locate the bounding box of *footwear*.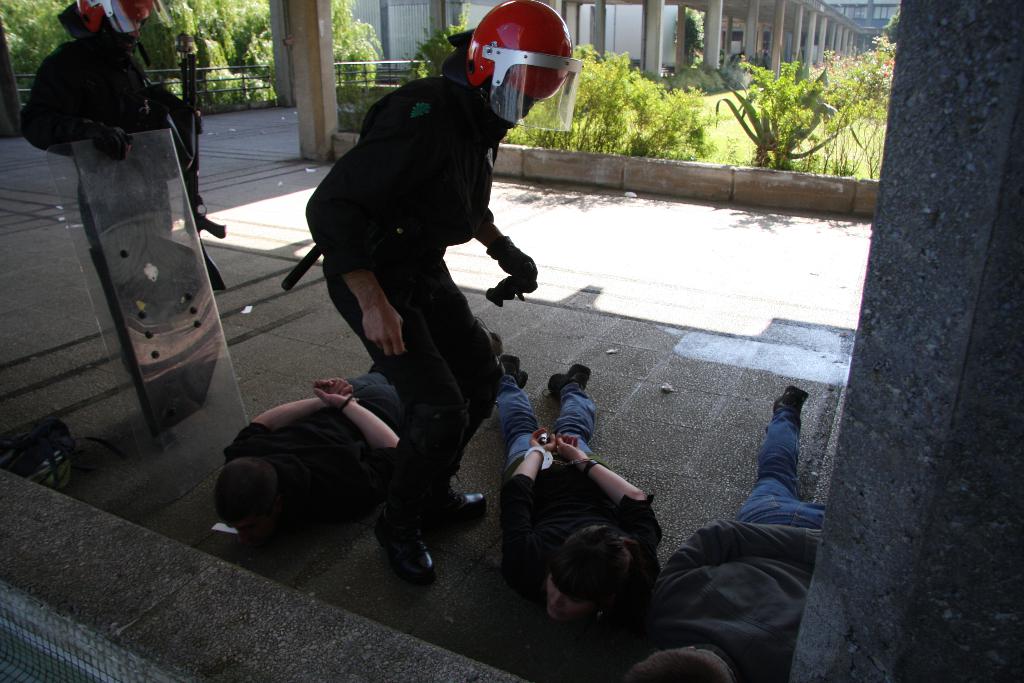
Bounding box: [473, 315, 502, 344].
